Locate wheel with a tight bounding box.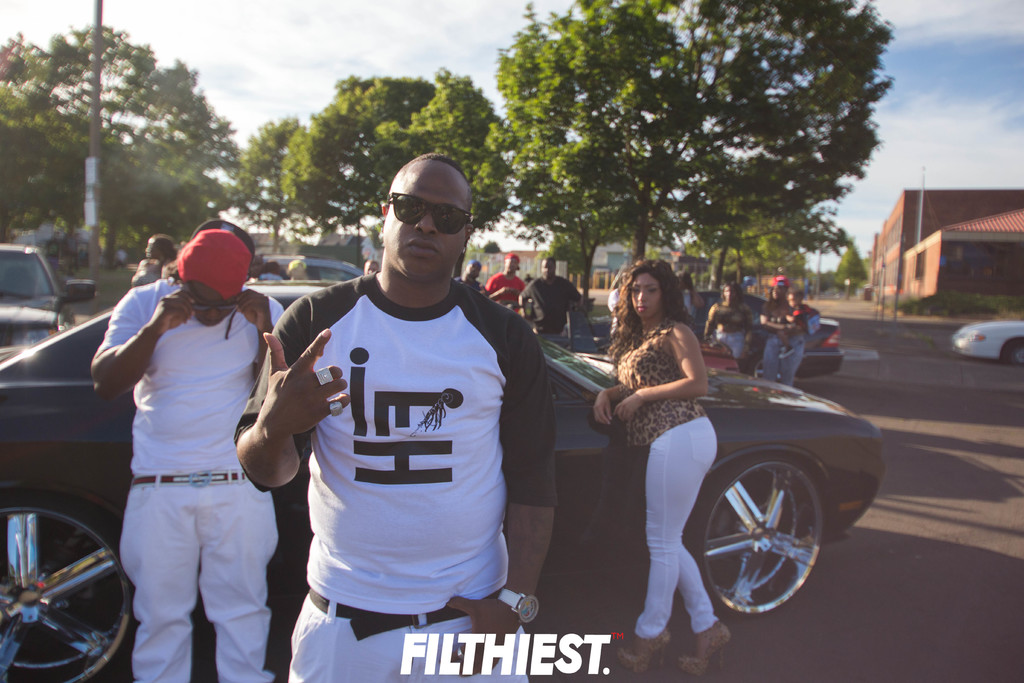
0:488:136:682.
